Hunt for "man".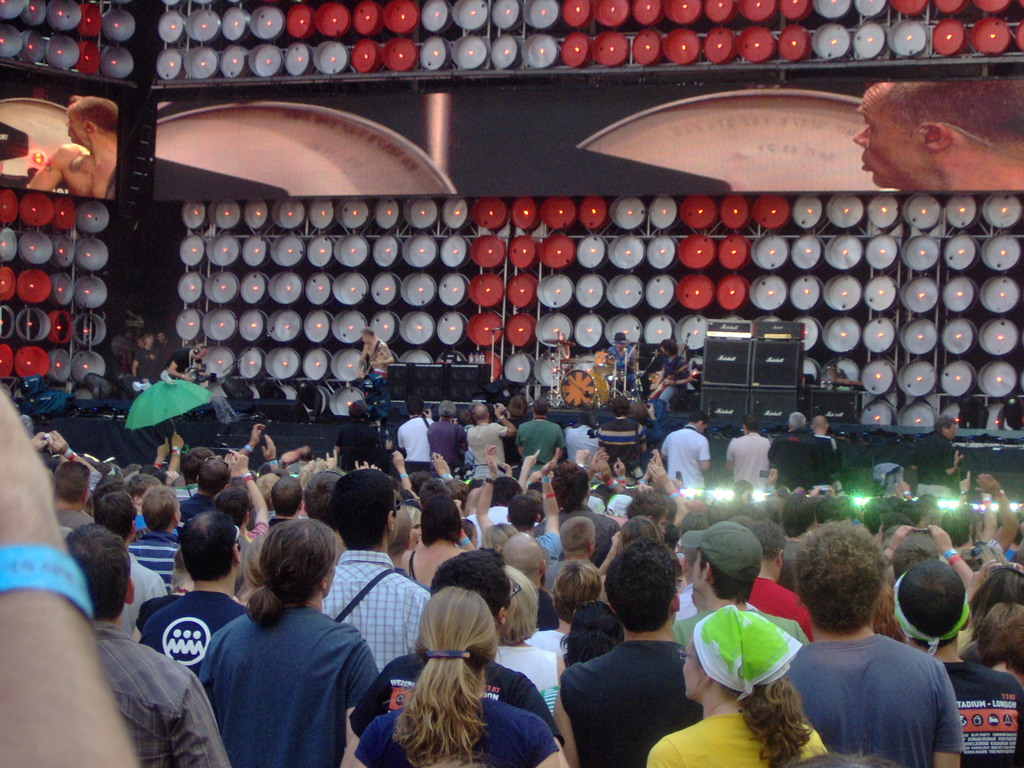
Hunted down at [left=400, top=393, right=437, bottom=474].
